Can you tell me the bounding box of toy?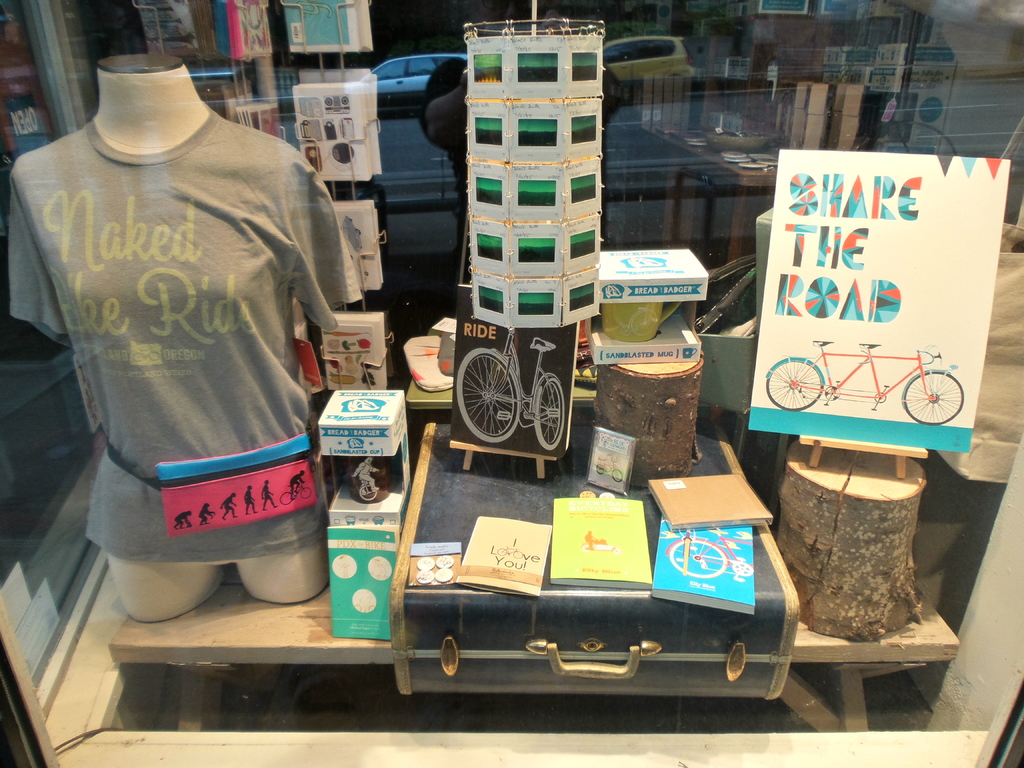
detection(345, 461, 386, 503).
